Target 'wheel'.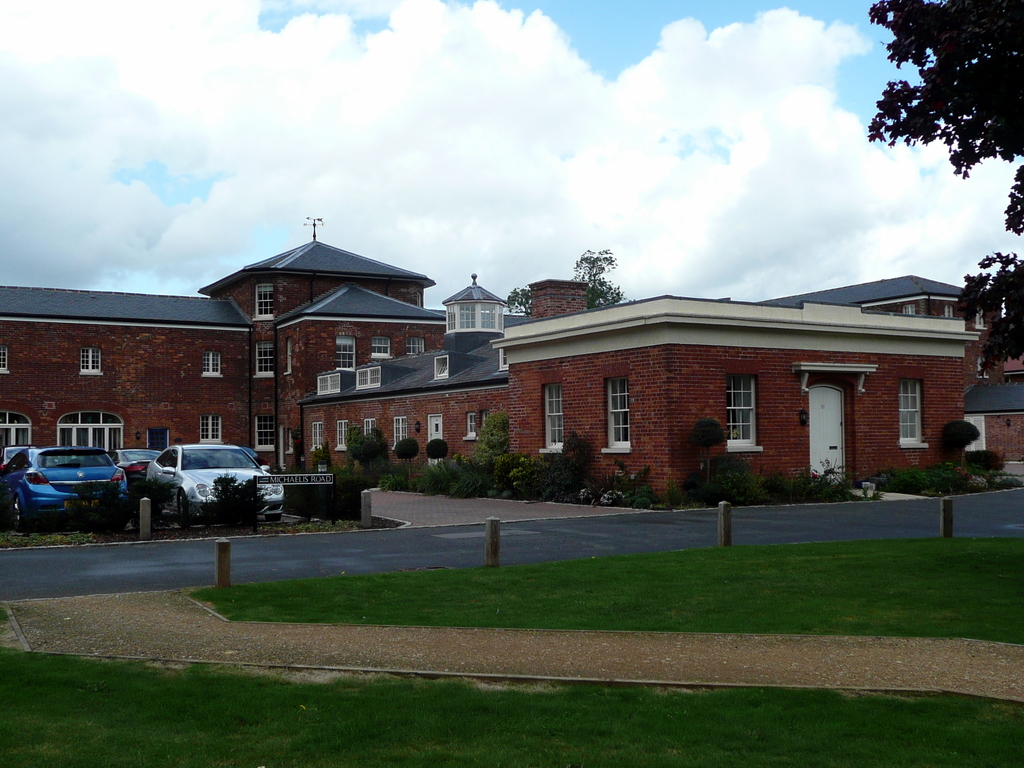
Target region: x1=13 y1=497 x2=25 y2=529.
